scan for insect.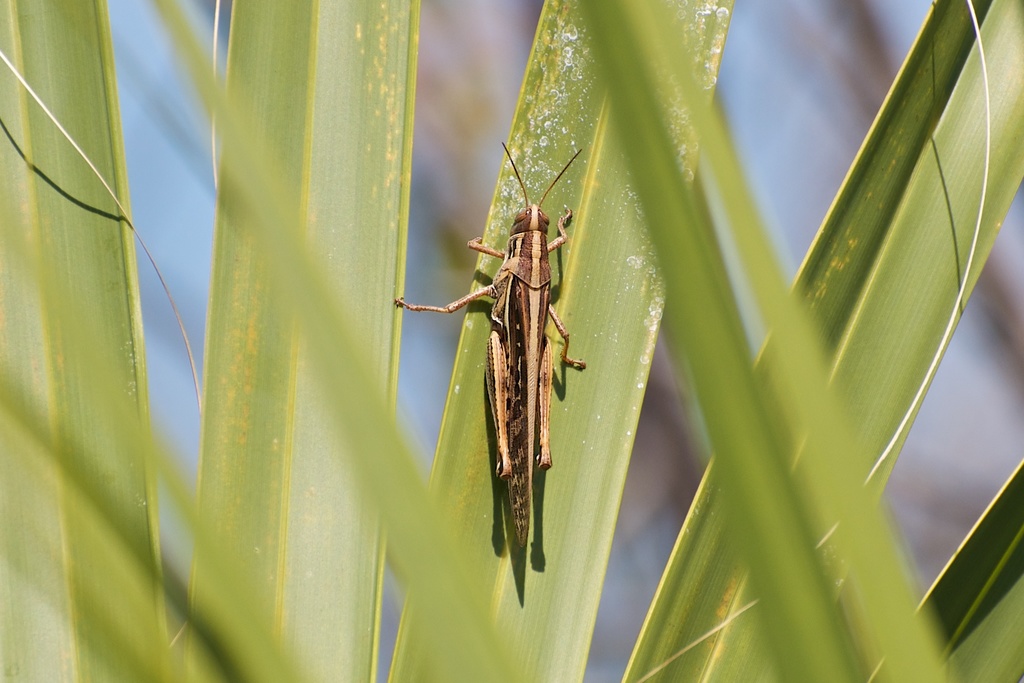
Scan result: x1=395 y1=148 x2=588 y2=542.
